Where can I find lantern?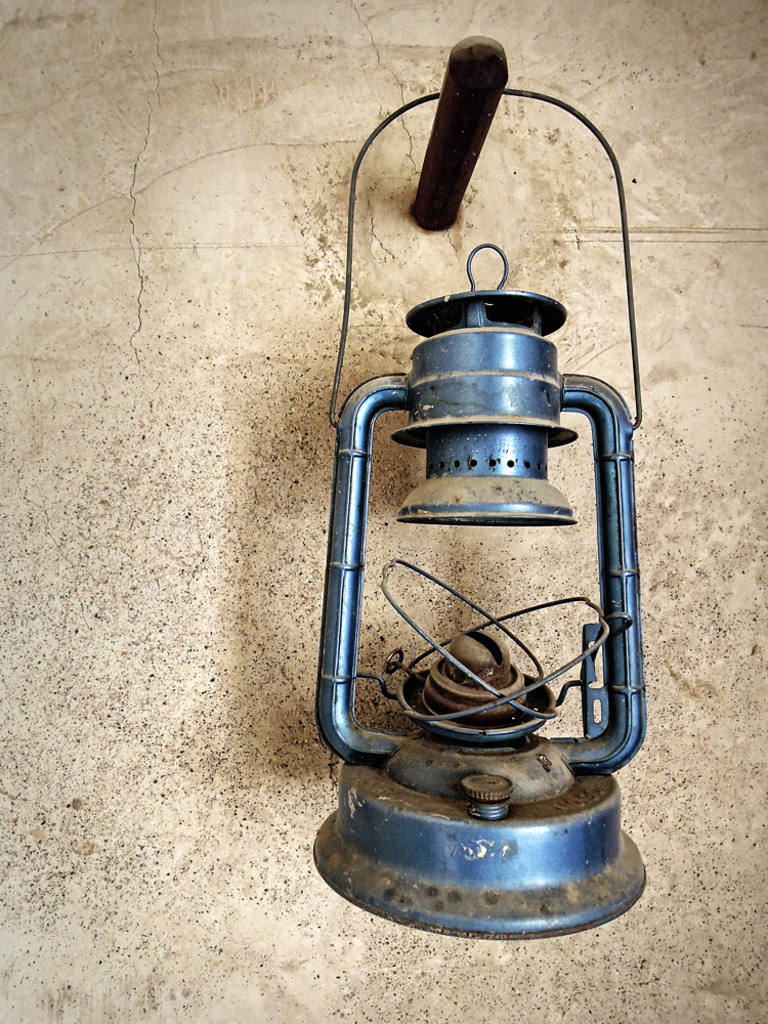
You can find it at {"left": 285, "top": 110, "right": 631, "bottom": 915}.
